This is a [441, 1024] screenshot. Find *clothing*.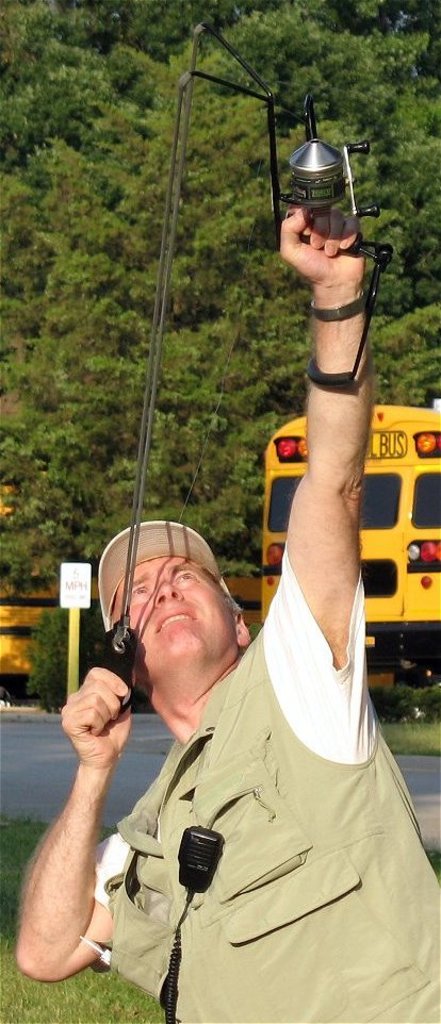
Bounding box: 78 515 406 1000.
